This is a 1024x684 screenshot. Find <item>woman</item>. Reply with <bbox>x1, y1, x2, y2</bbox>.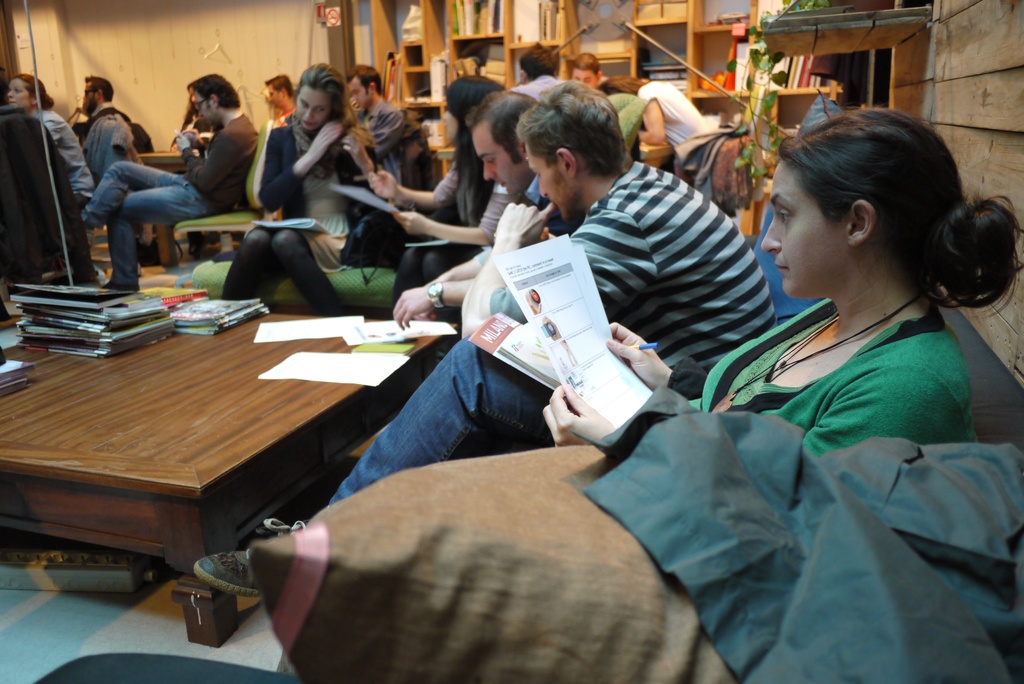
<bbox>365, 81, 511, 317</bbox>.
